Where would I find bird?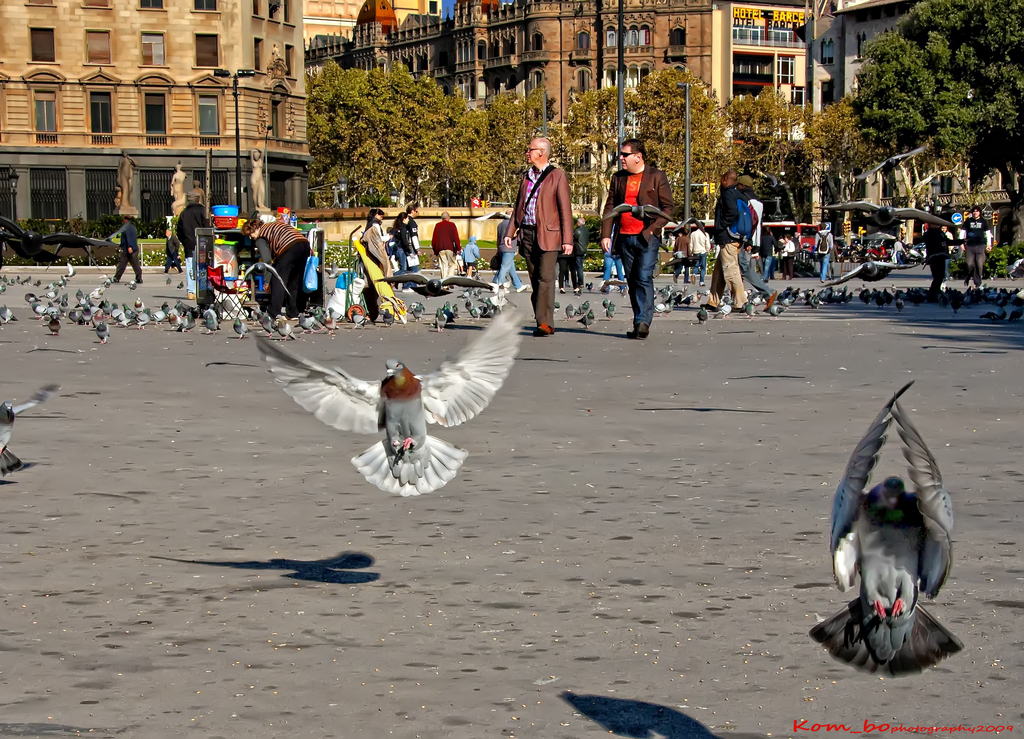
At BBox(0, 382, 56, 479).
